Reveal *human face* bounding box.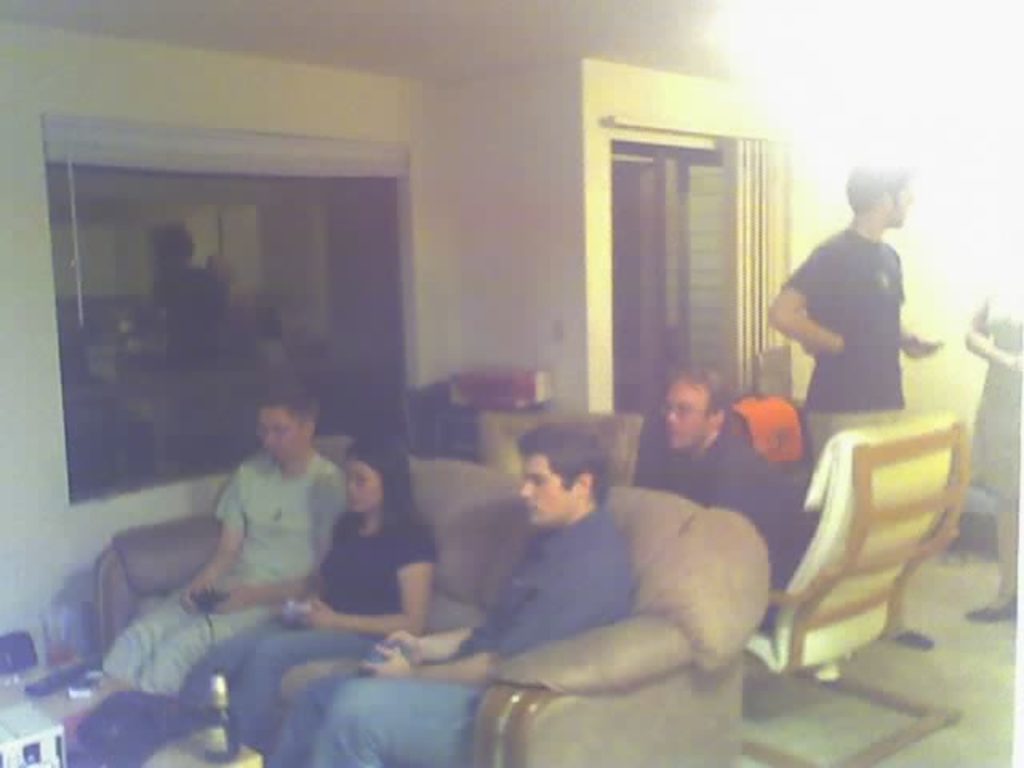
Revealed: x1=891 y1=184 x2=909 y2=226.
